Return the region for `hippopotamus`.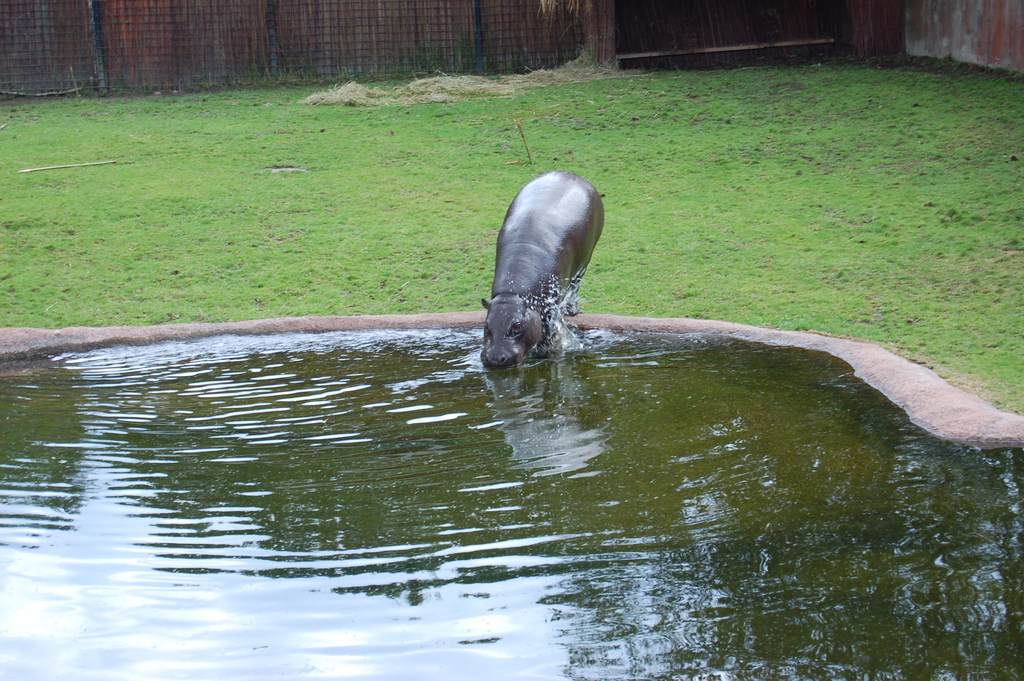
bbox=(481, 170, 605, 367).
